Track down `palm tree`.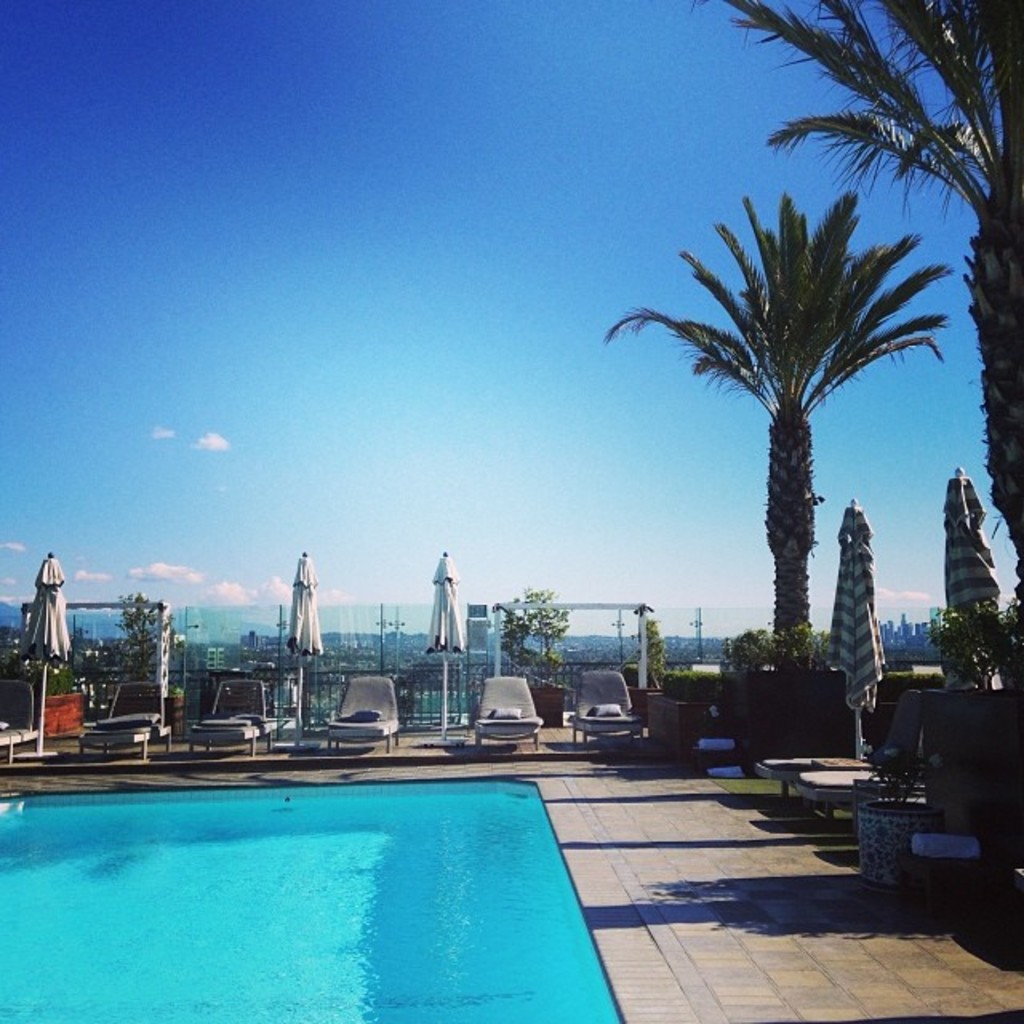
Tracked to 822 0 1022 565.
